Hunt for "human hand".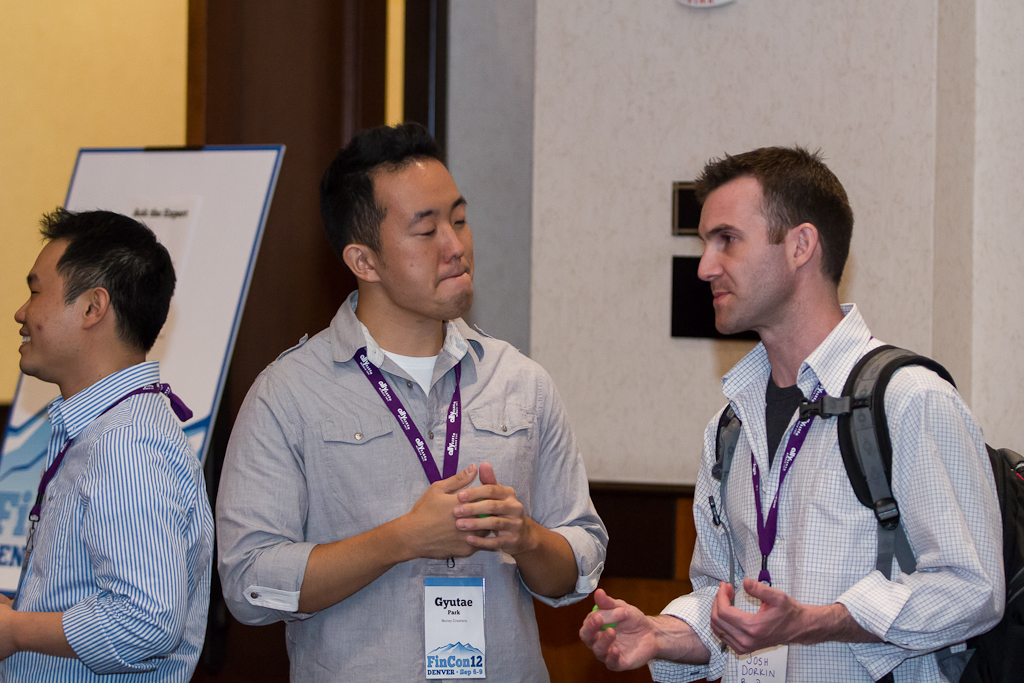
Hunted down at [left=0, top=605, right=13, bottom=662].
